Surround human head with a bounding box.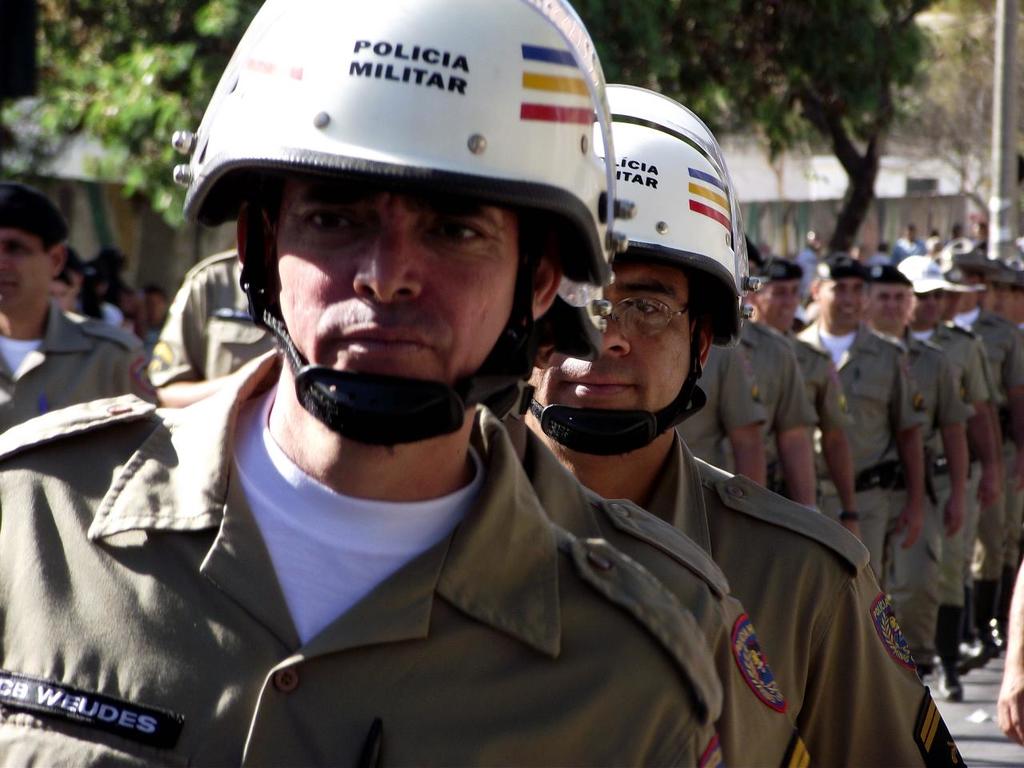
950 222 964 240.
